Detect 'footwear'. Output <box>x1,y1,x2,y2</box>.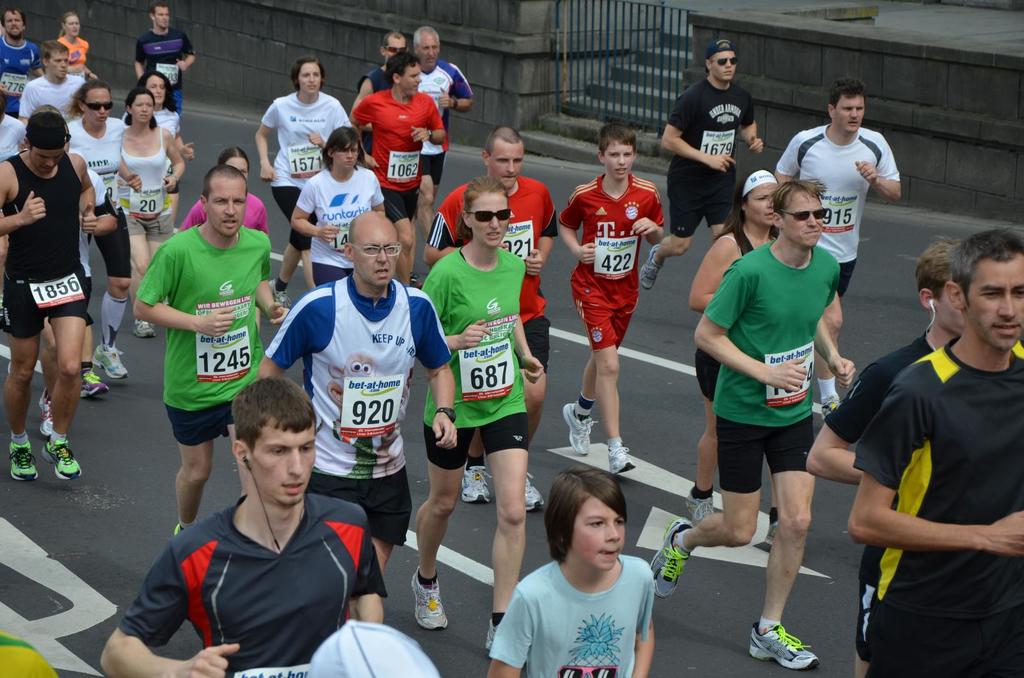
<box>44,393,58,436</box>.
